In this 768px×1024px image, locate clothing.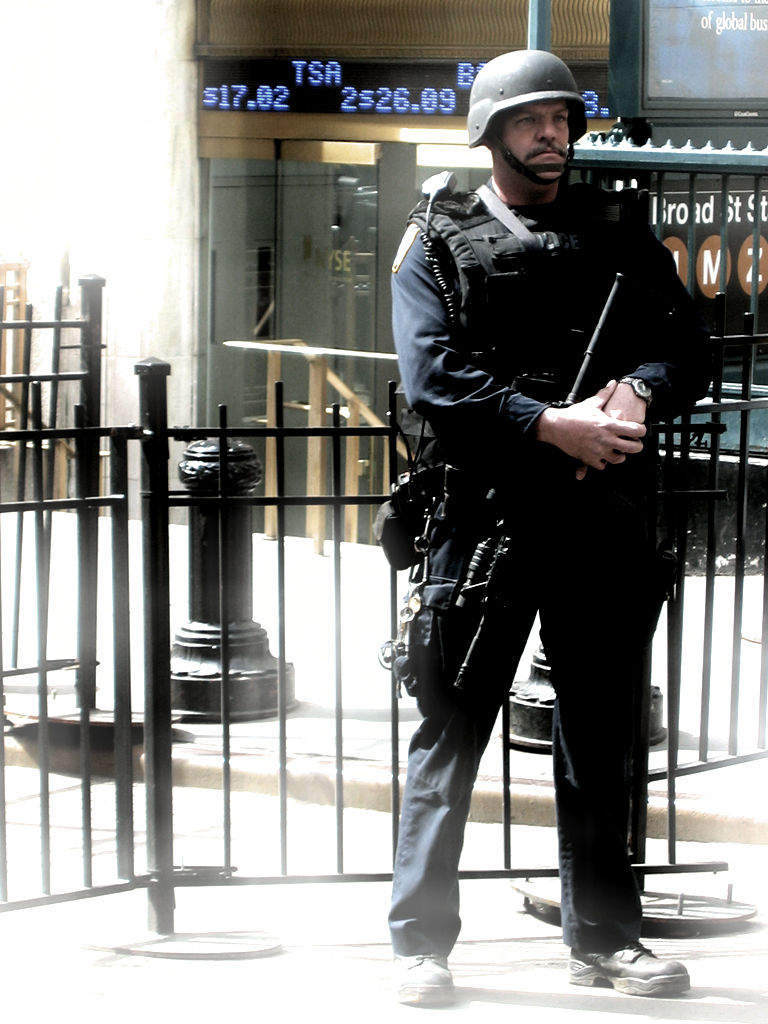
Bounding box: pyautogui.locateOnScreen(388, 189, 706, 948).
